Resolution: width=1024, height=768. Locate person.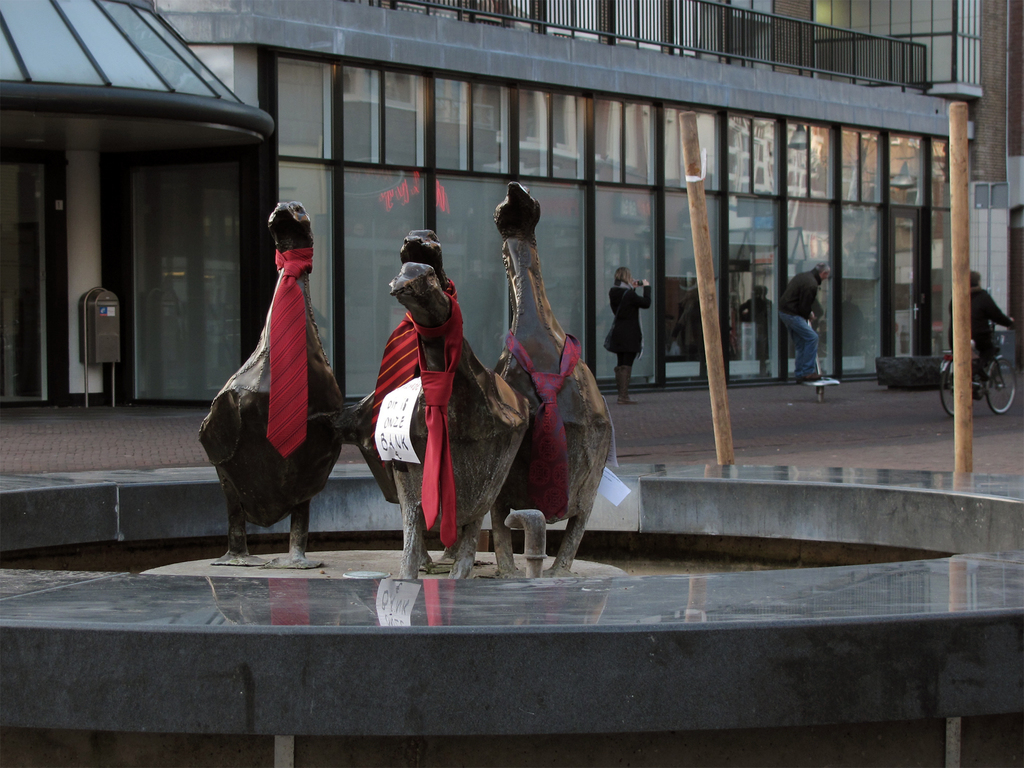
949 265 1020 388.
